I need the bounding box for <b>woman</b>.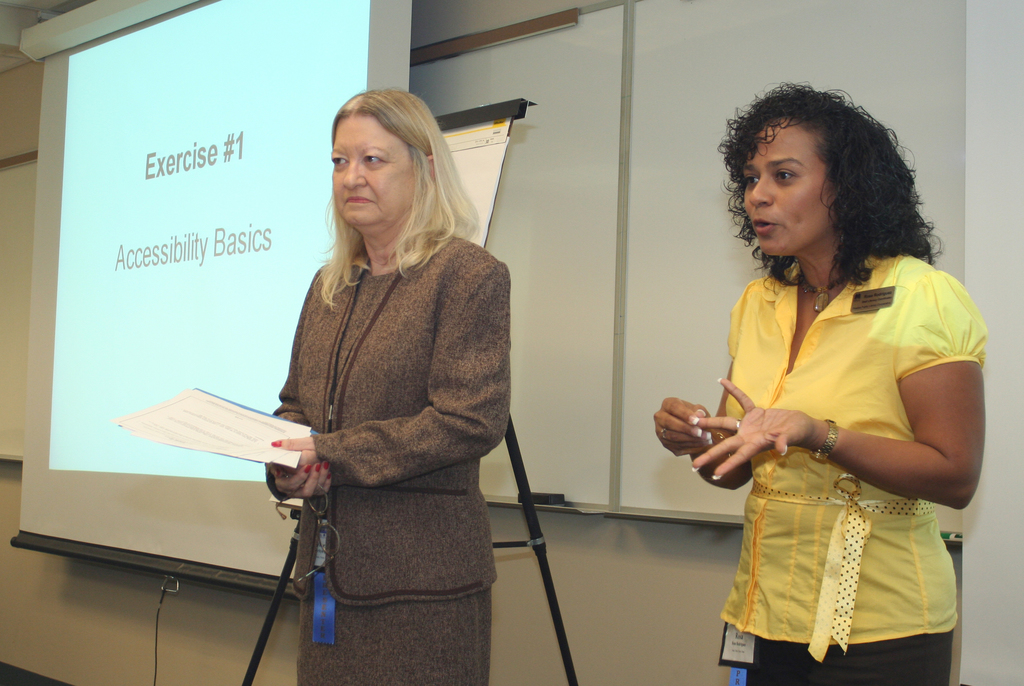
Here it is: x1=261 y1=85 x2=513 y2=685.
